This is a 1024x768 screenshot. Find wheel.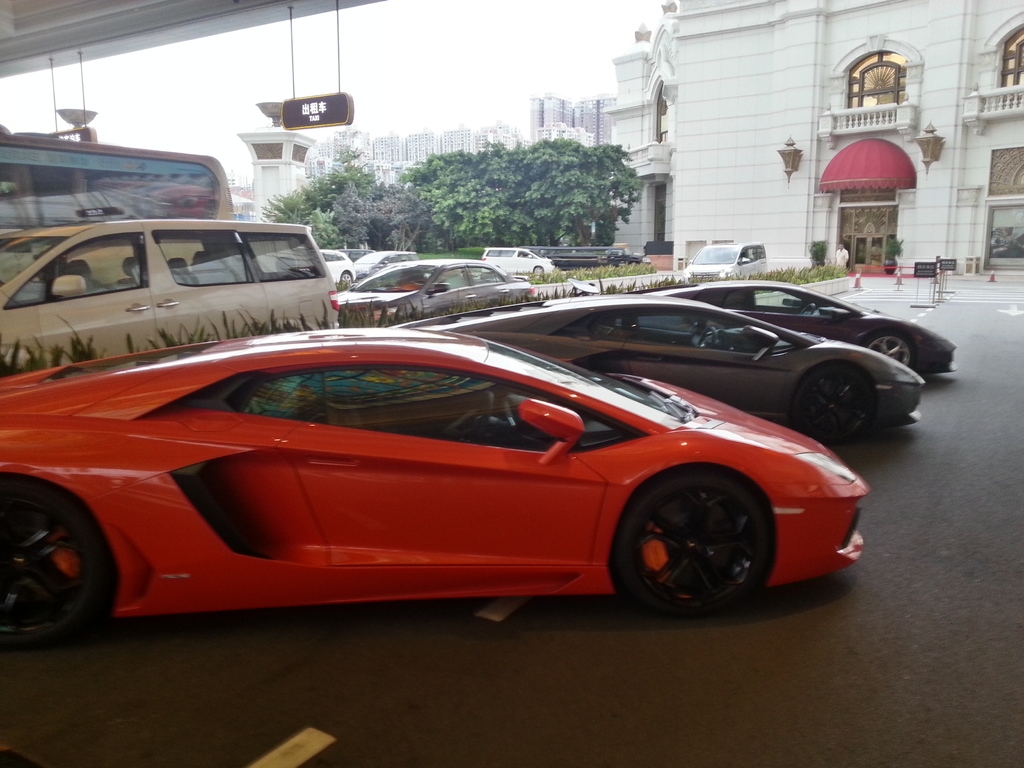
Bounding box: box(867, 331, 913, 367).
